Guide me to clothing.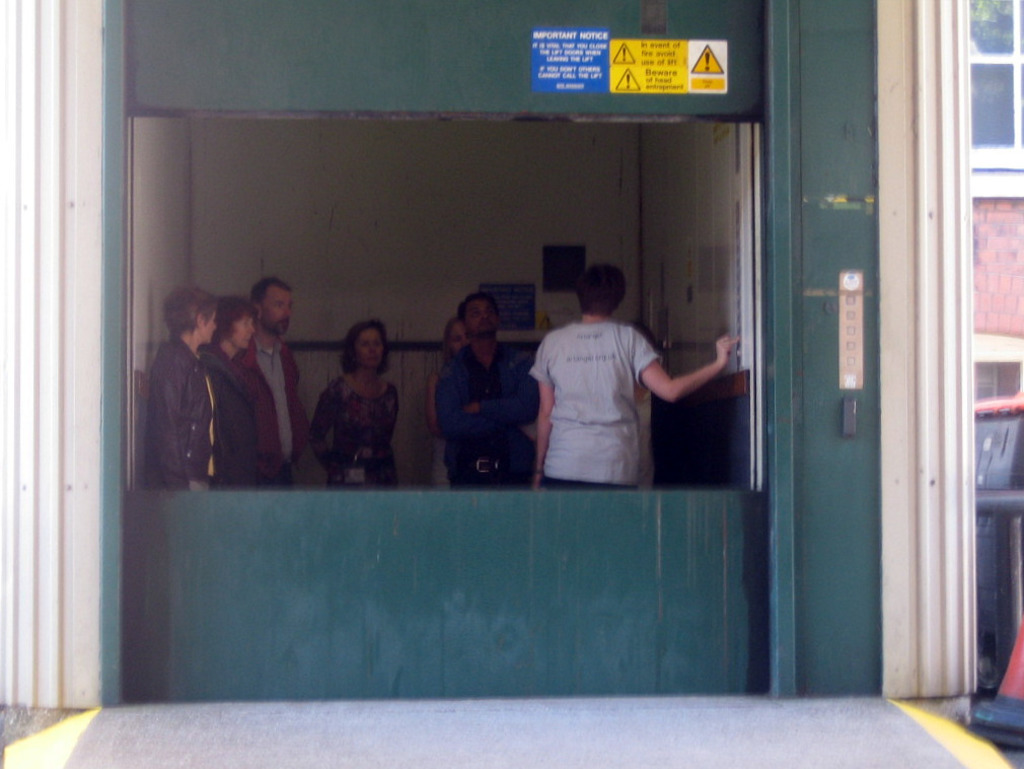
Guidance: <box>234,337,312,488</box>.
